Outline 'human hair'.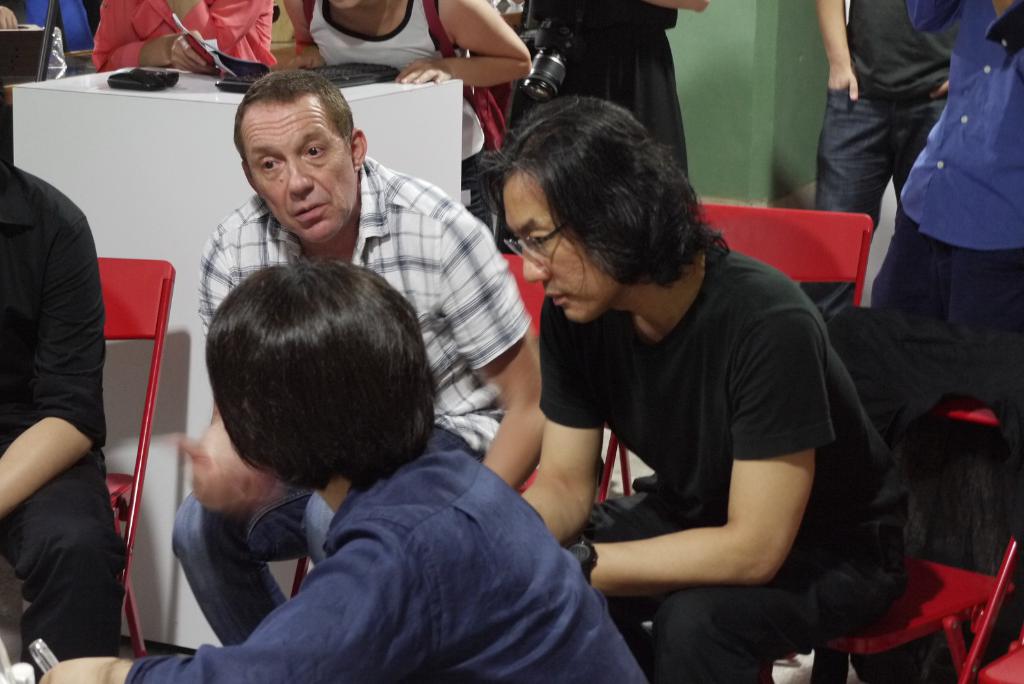
Outline: 234:69:355:145.
